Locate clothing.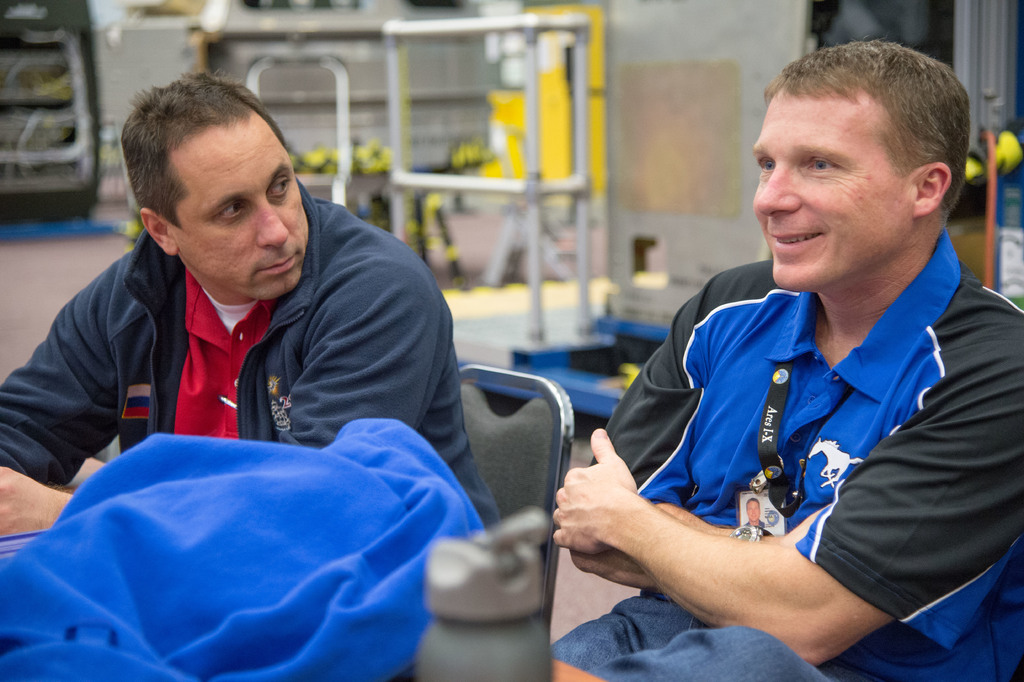
Bounding box: 0, 175, 504, 529.
